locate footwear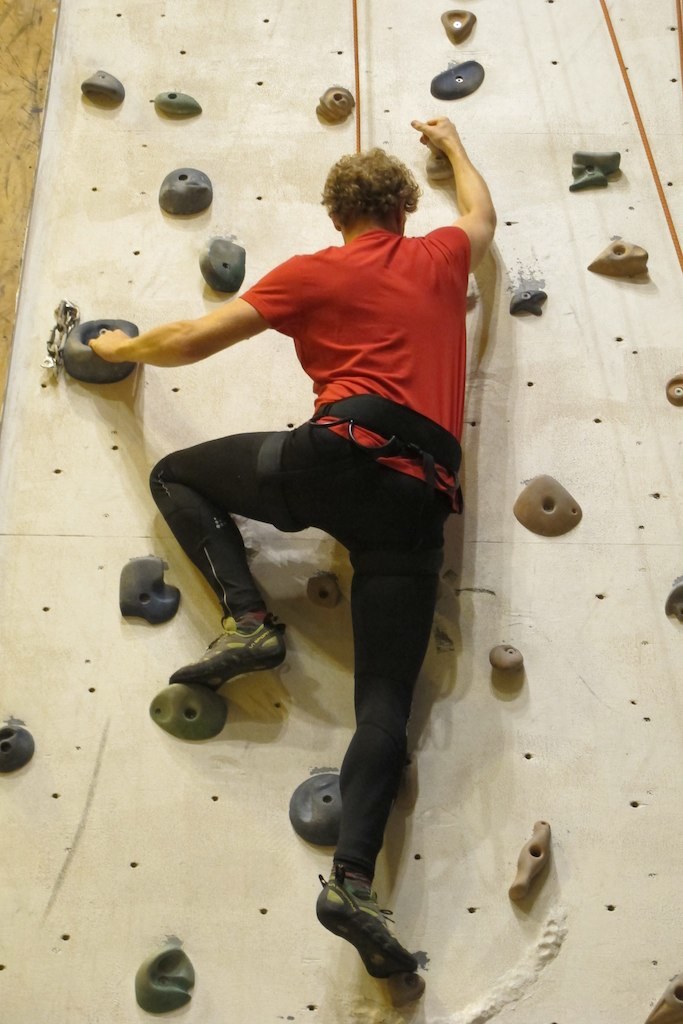
158 596 286 690
